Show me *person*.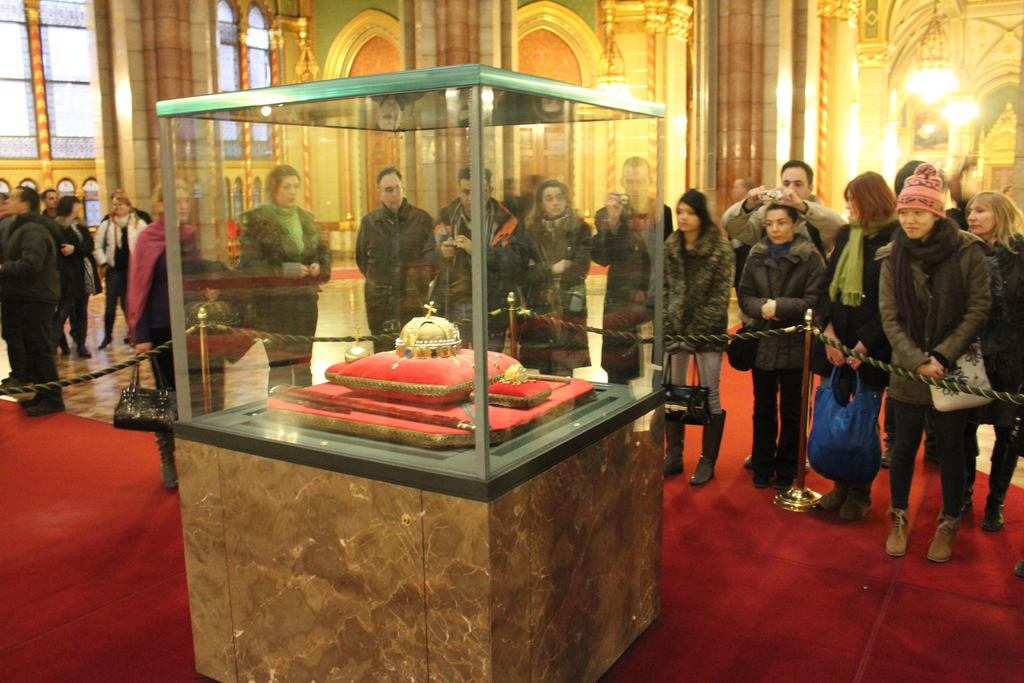
*person* is here: <region>38, 190, 63, 231</region>.
